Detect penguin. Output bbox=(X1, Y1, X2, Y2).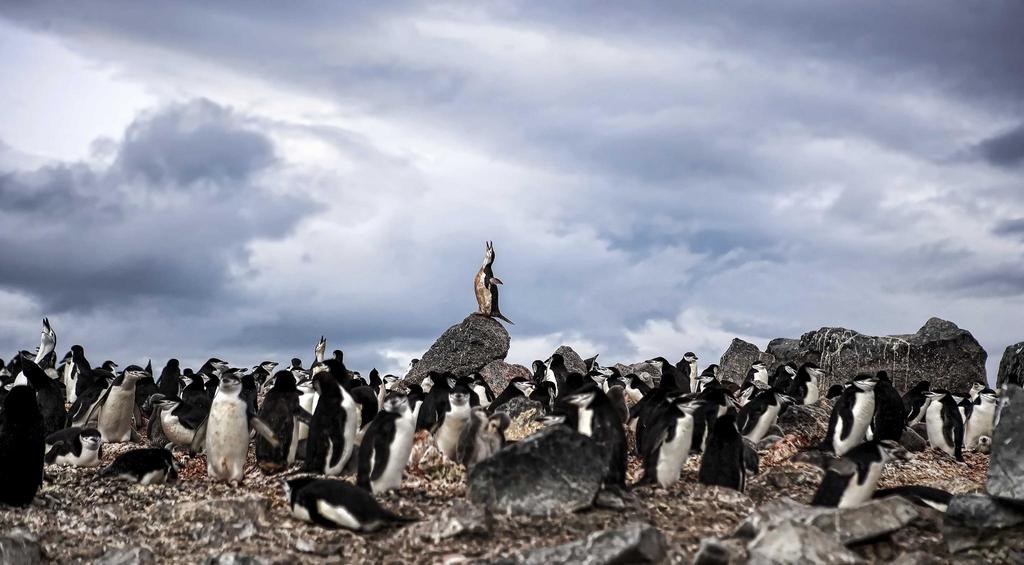
bbox=(530, 350, 569, 402).
